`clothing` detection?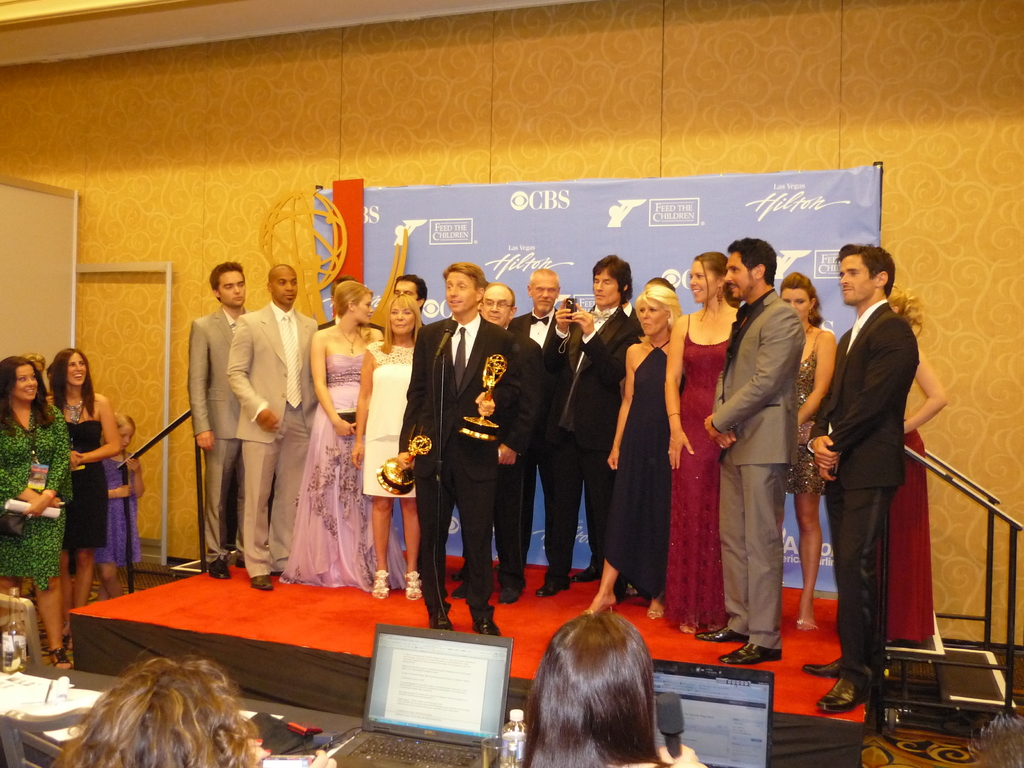
region(70, 408, 112, 575)
